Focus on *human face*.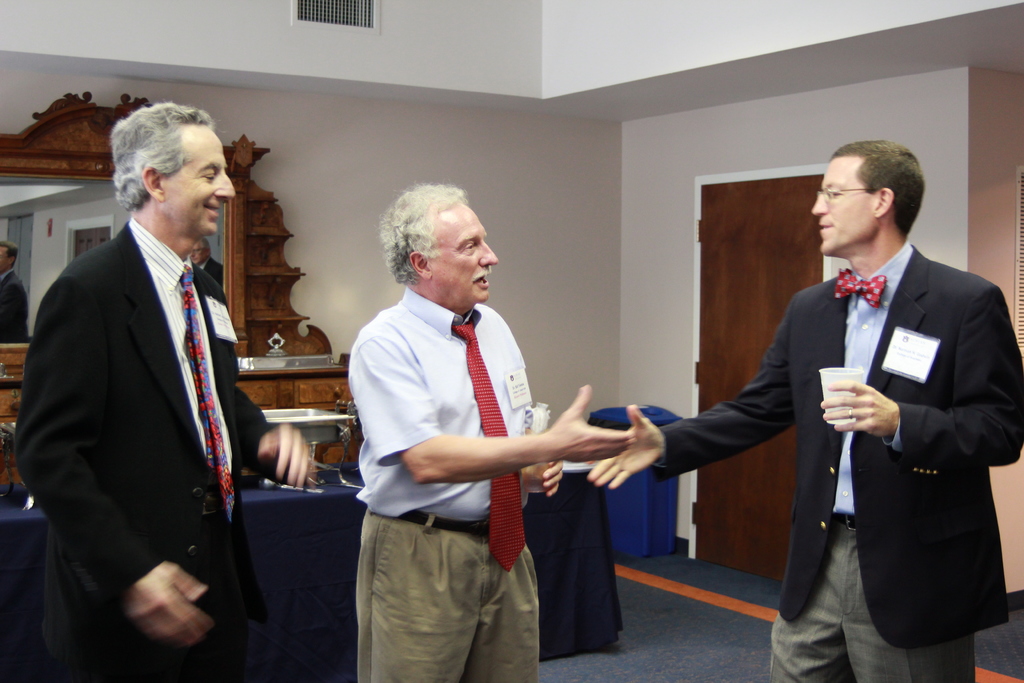
Focused at <bbox>433, 206, 500, 303</bbox>.
